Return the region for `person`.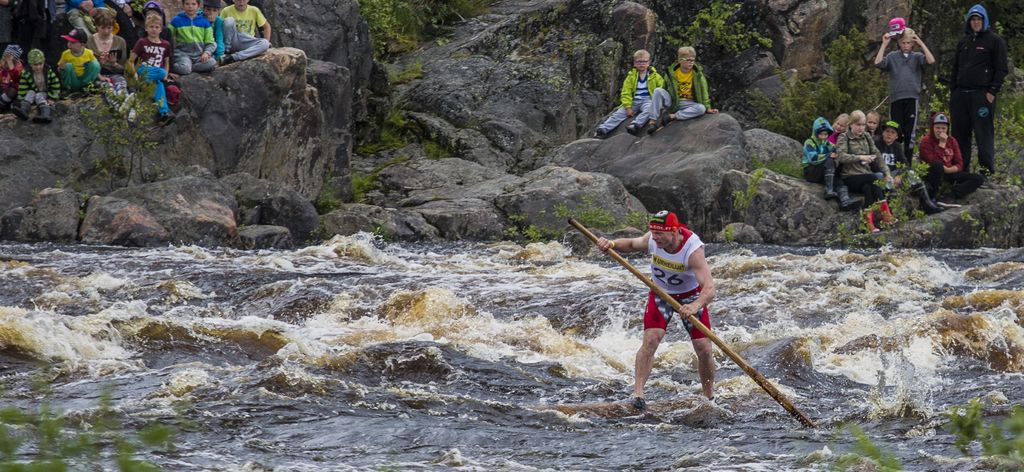
<region>83, 15, 141, 121</region>.
